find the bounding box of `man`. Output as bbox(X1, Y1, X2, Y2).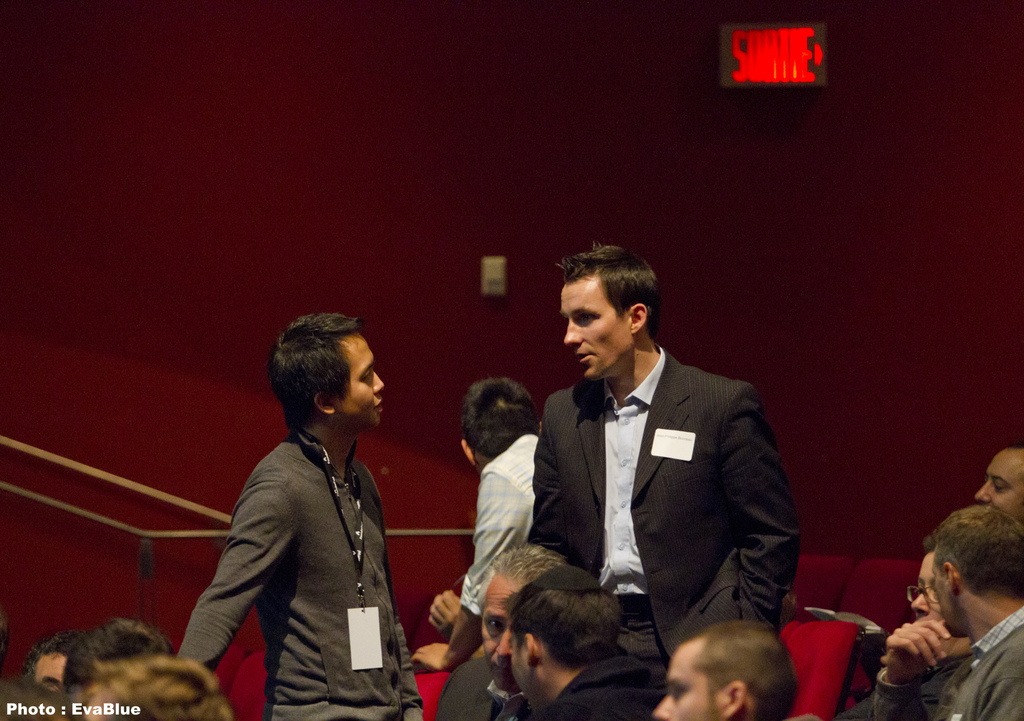
bbox(173, 311, 424, 720).
